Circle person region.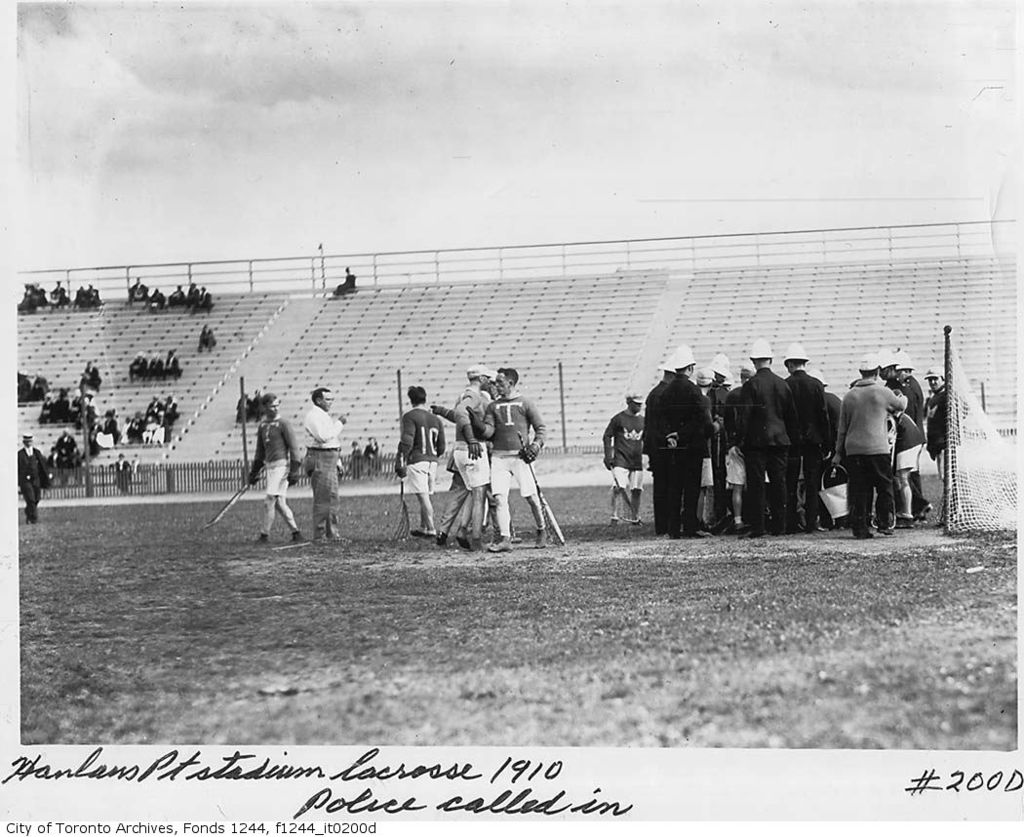
Region: x1=80 y1=360 x2=100 y2=398.
